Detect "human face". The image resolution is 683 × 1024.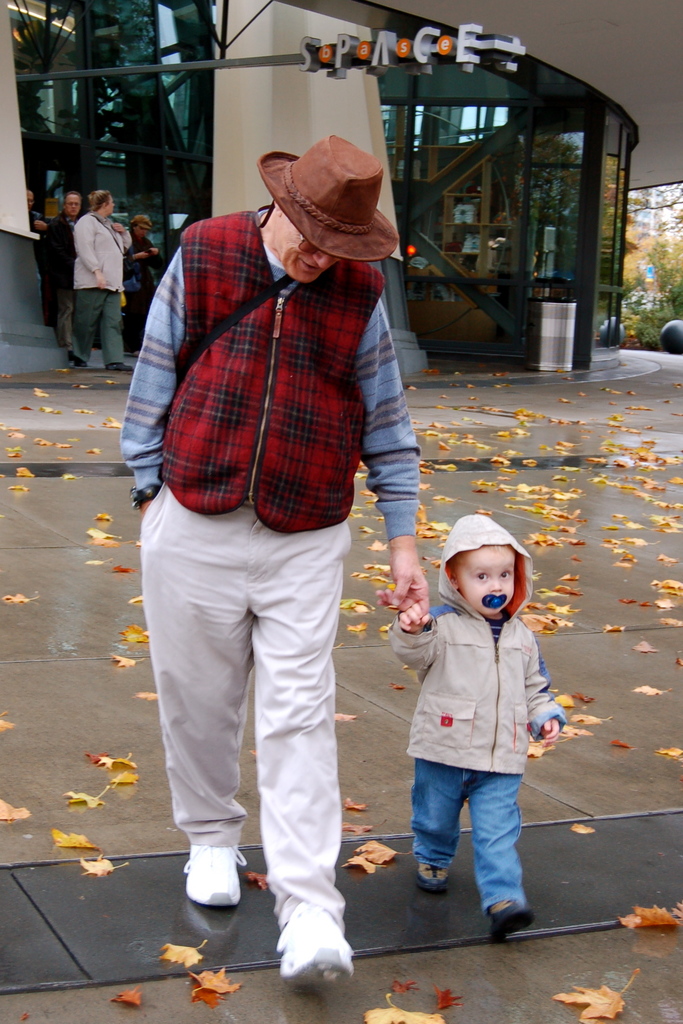
<bbox>136, 223, 147, 239</bbox>.
